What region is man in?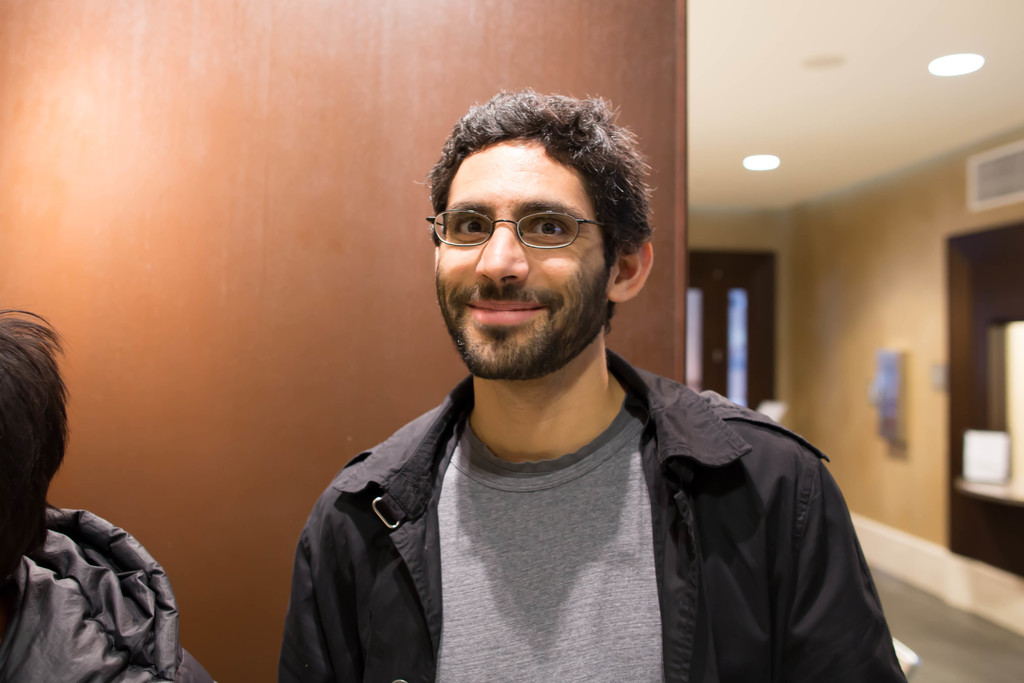
x1=252, y1=95, x2=905, y2=675.
